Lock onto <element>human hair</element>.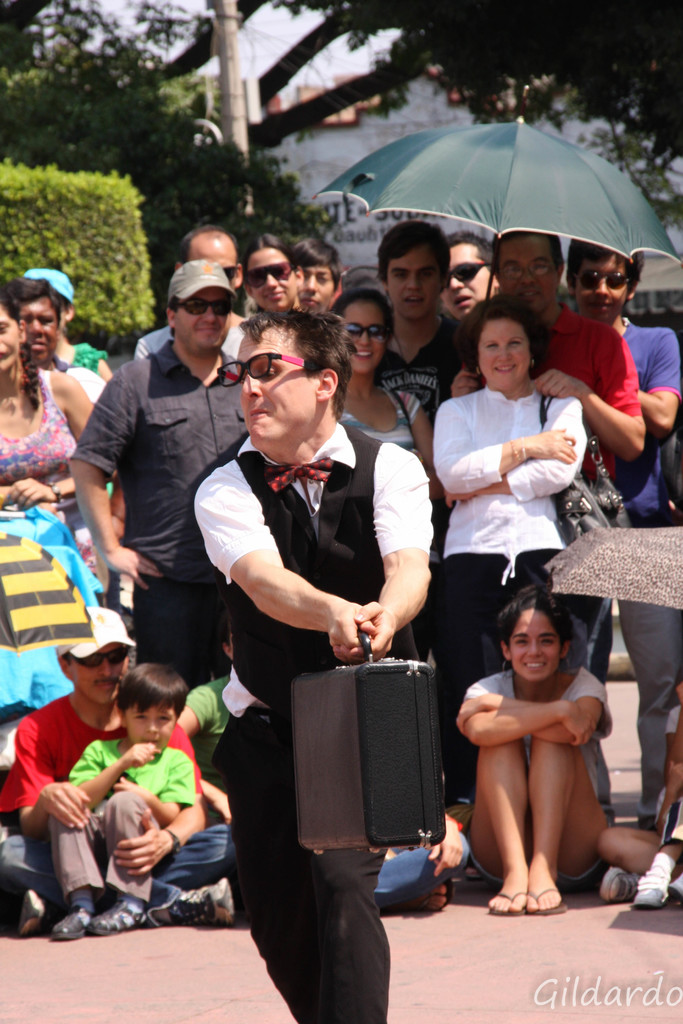
Locked: bbox=(243, 308, 353, 416).
